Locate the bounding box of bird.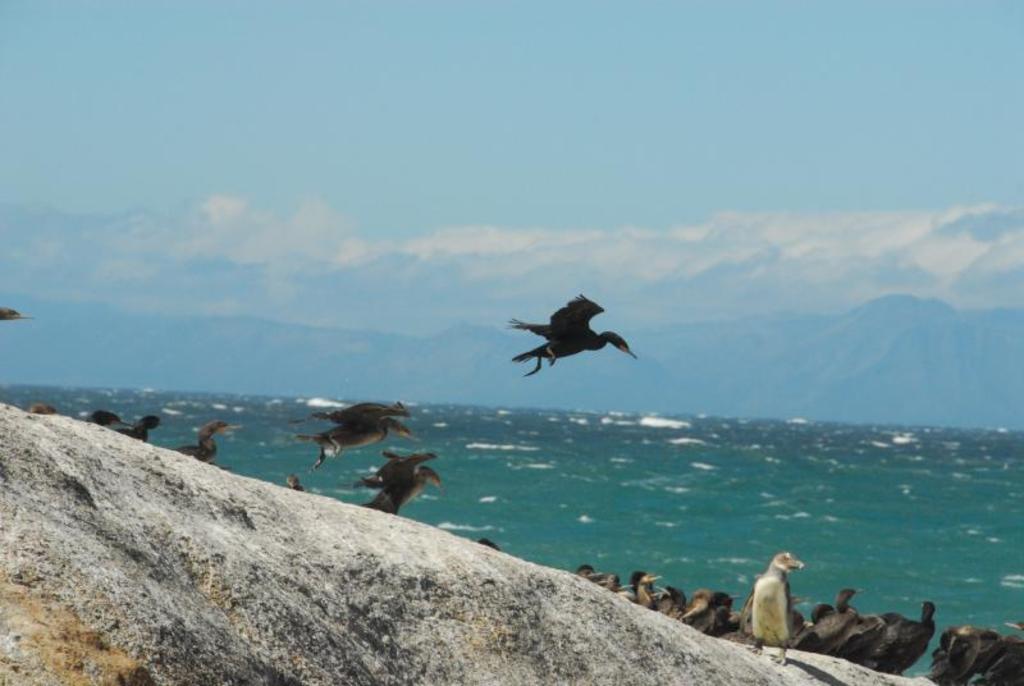
Bounding box: <bbox>170, 412, 227, 461</bbox>.
